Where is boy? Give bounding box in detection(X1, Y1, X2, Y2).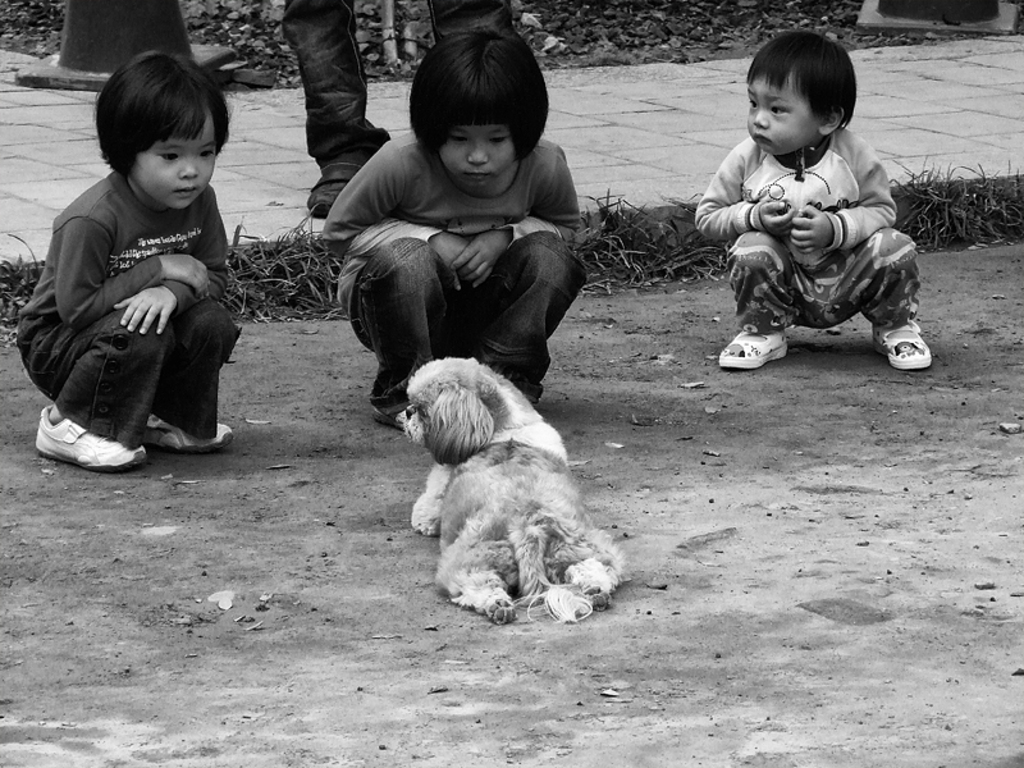
detection(691, 37, 927, 383).
